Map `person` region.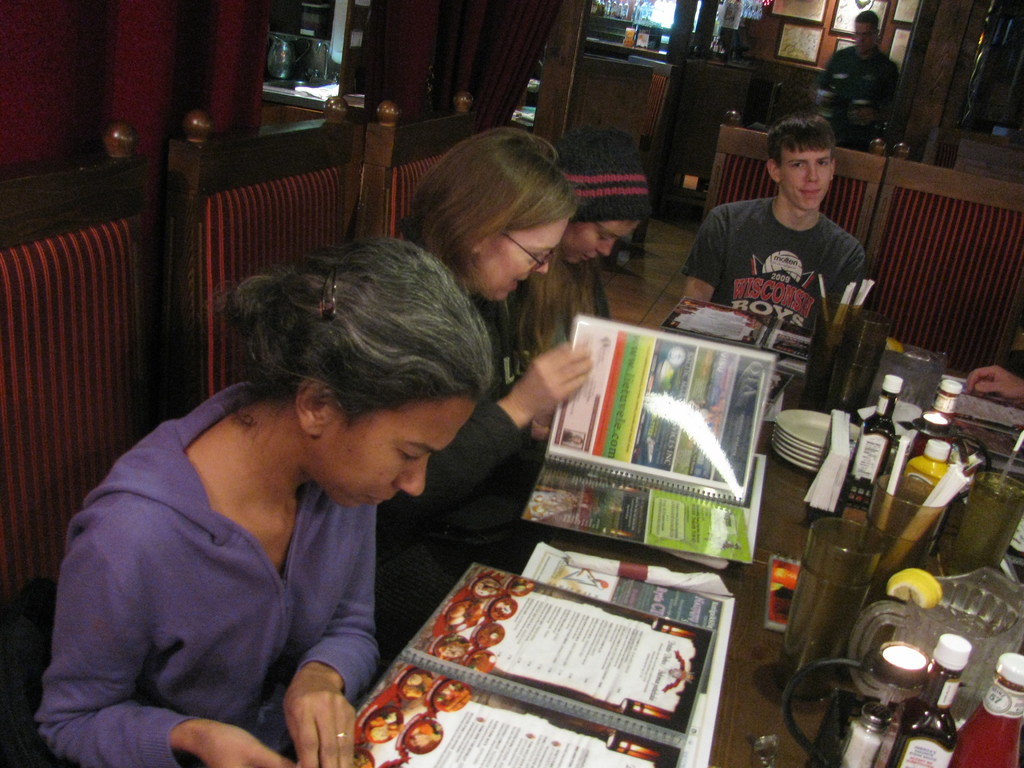
Mapped to <bbox>54, 236, 497, 767</bbox>.
